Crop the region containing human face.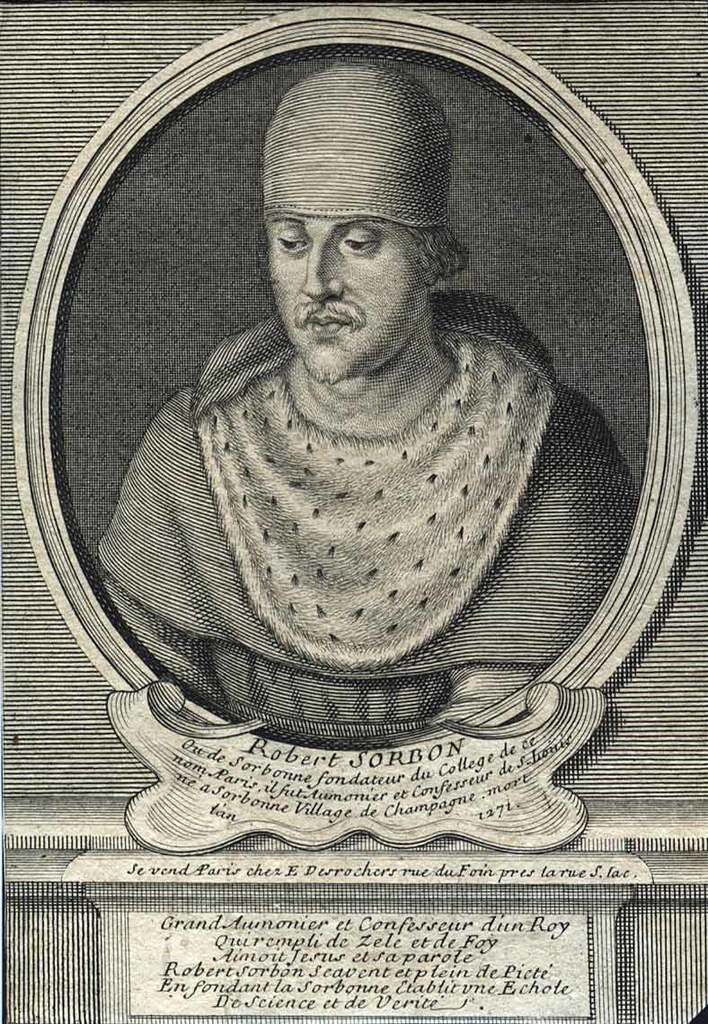
Crop region: bbox(259, 198, 454, 386).
